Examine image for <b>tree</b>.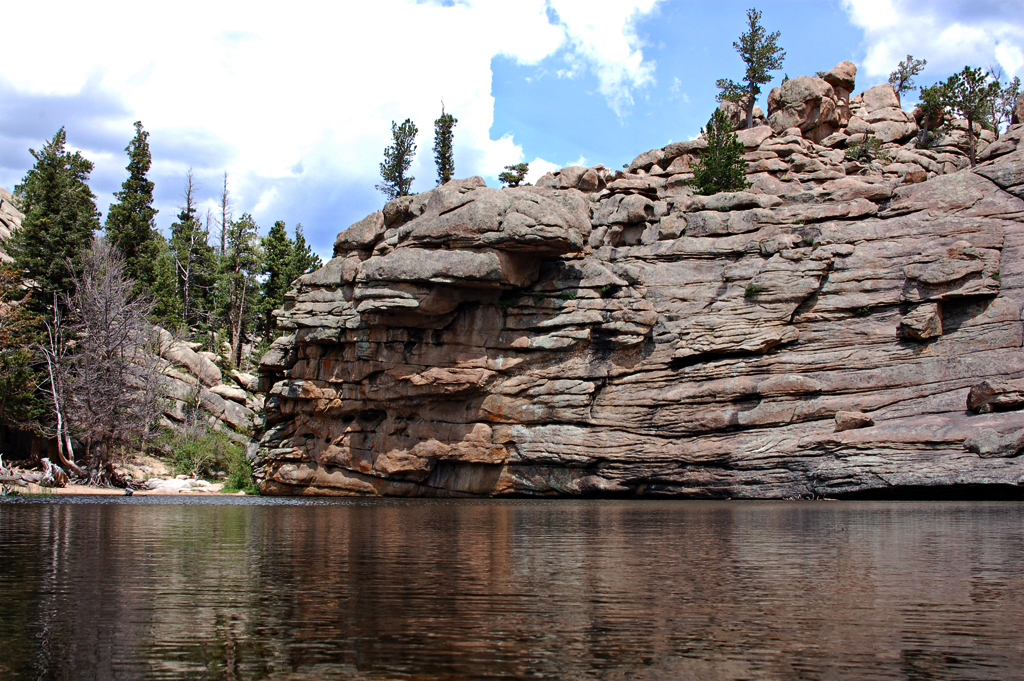
Examination result: [714, 5, 788, 109].
